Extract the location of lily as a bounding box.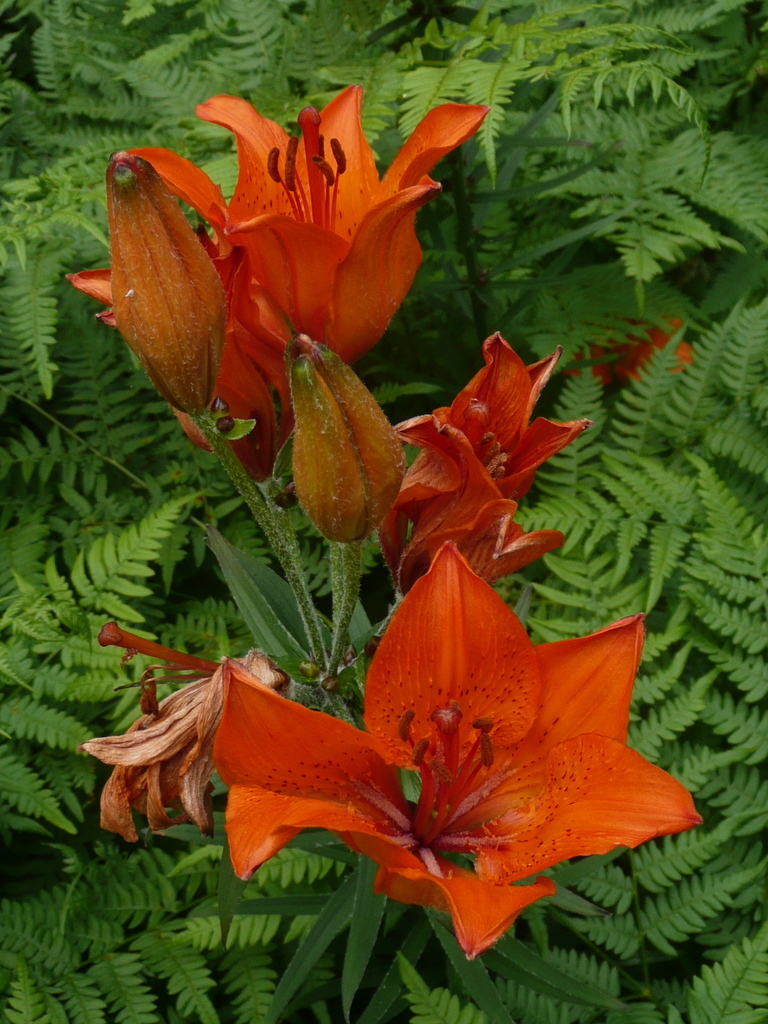
rect(375, 326, 587, 603).
